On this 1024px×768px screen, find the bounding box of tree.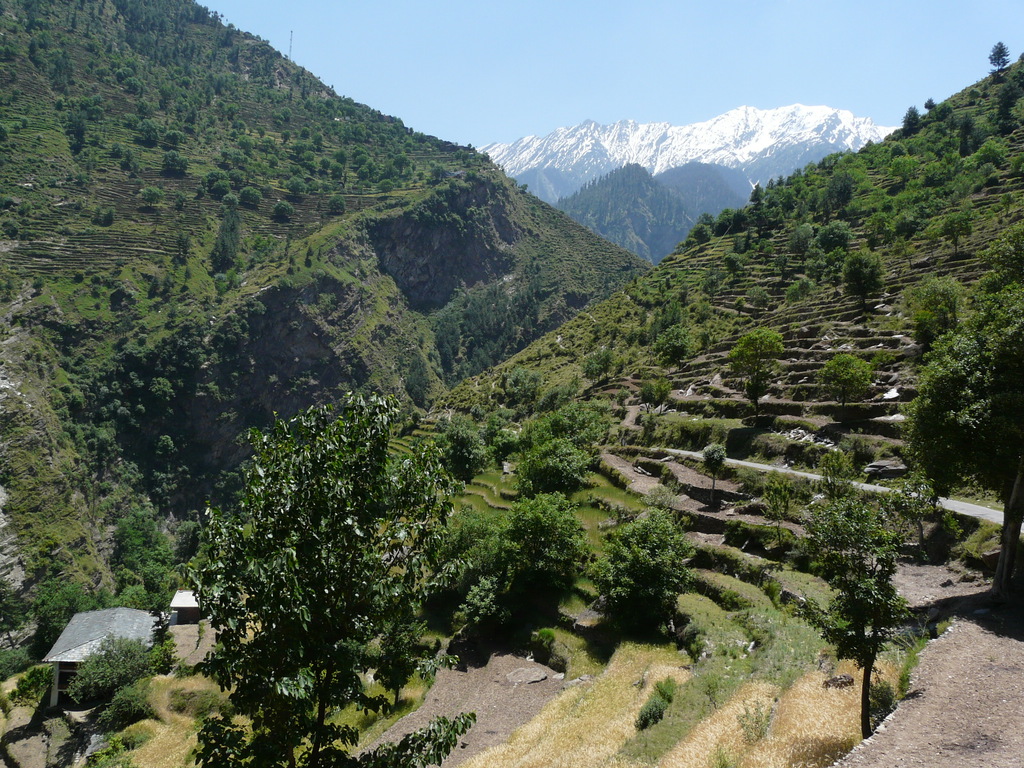
Bounding box: (694,220,717,249).
